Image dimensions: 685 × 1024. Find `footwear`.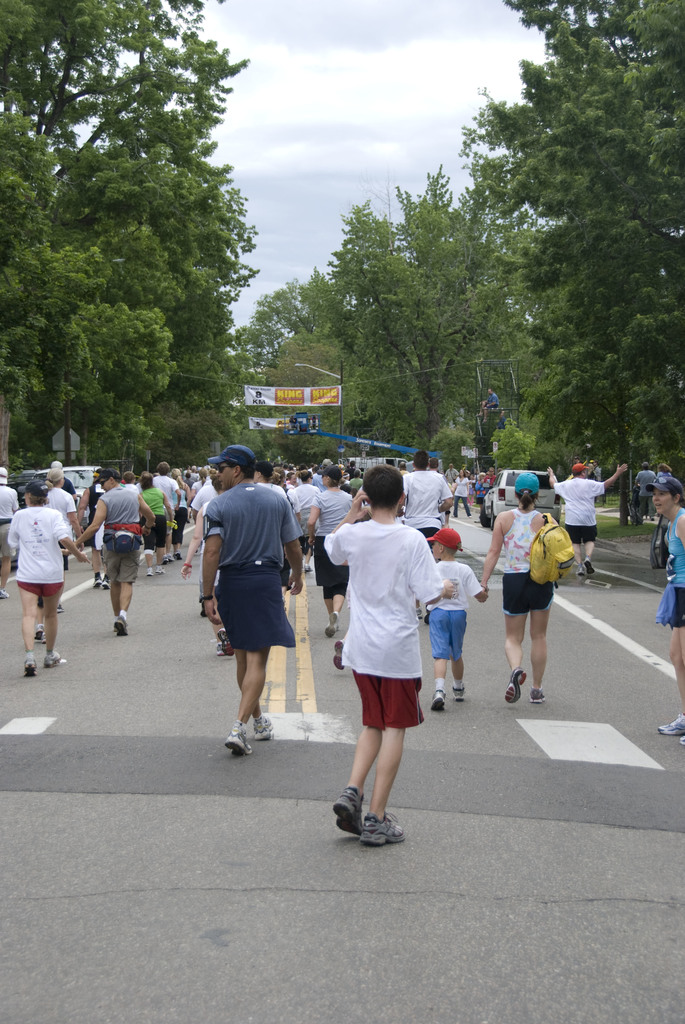
{"x1": 157, "y1": 567, "x2": 167, "y2": 572}.
